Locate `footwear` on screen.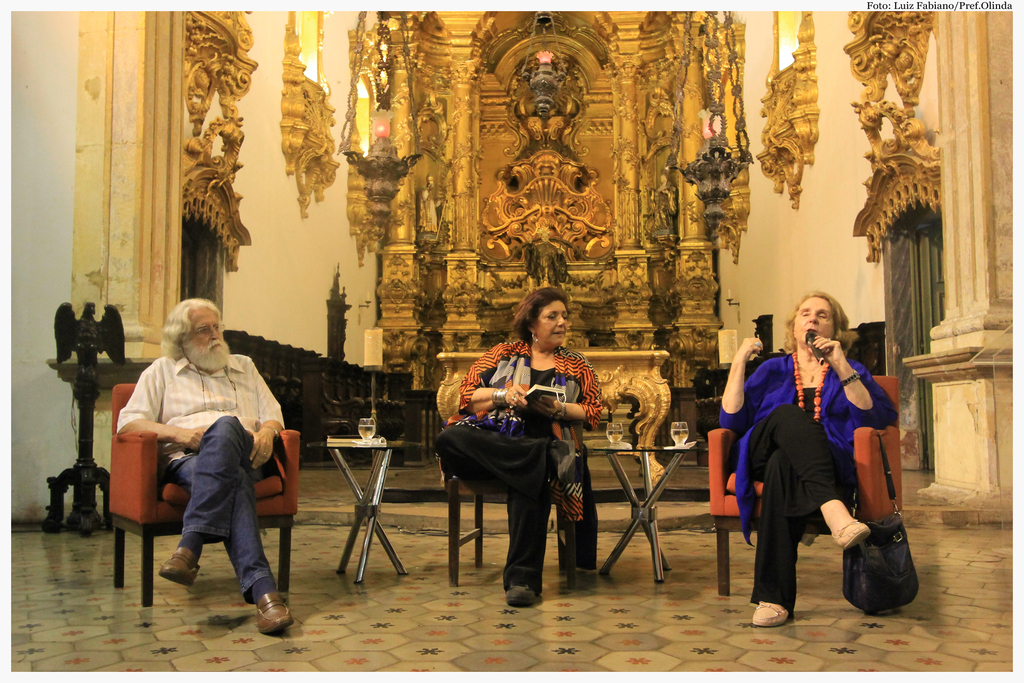
On screen at <box>755,600,788,625</box>.
